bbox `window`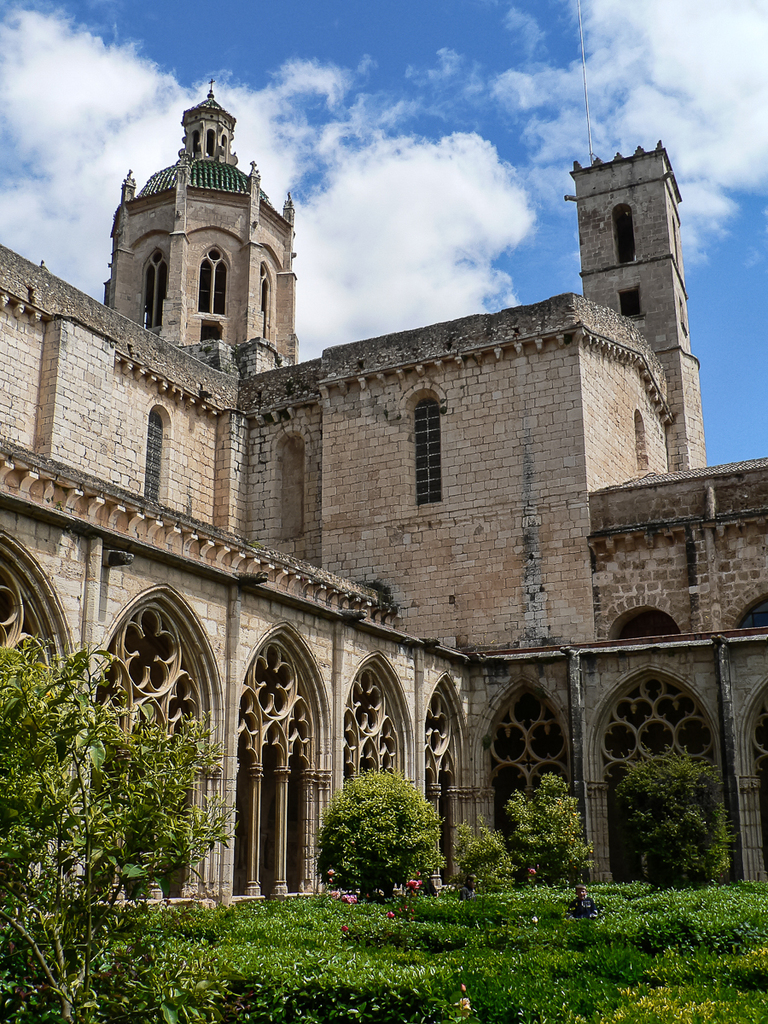
<box>410,394,451,508</box>
